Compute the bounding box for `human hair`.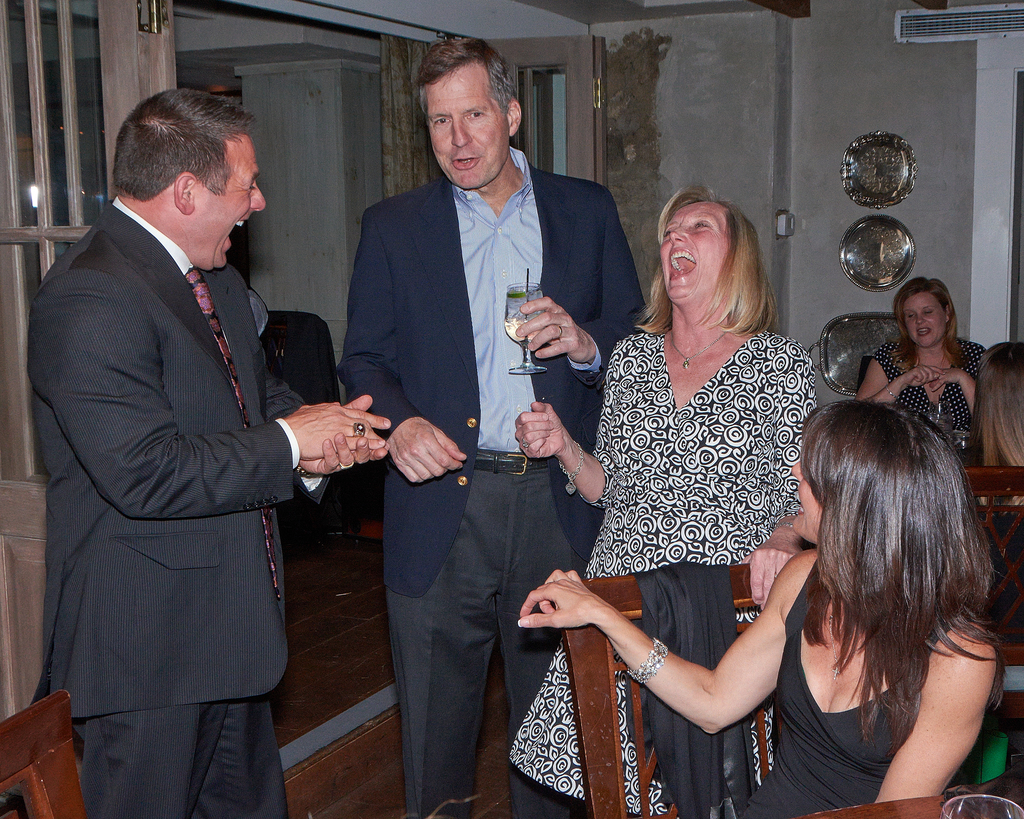
[x1=890, y1=277, x2=963, y2=376].
